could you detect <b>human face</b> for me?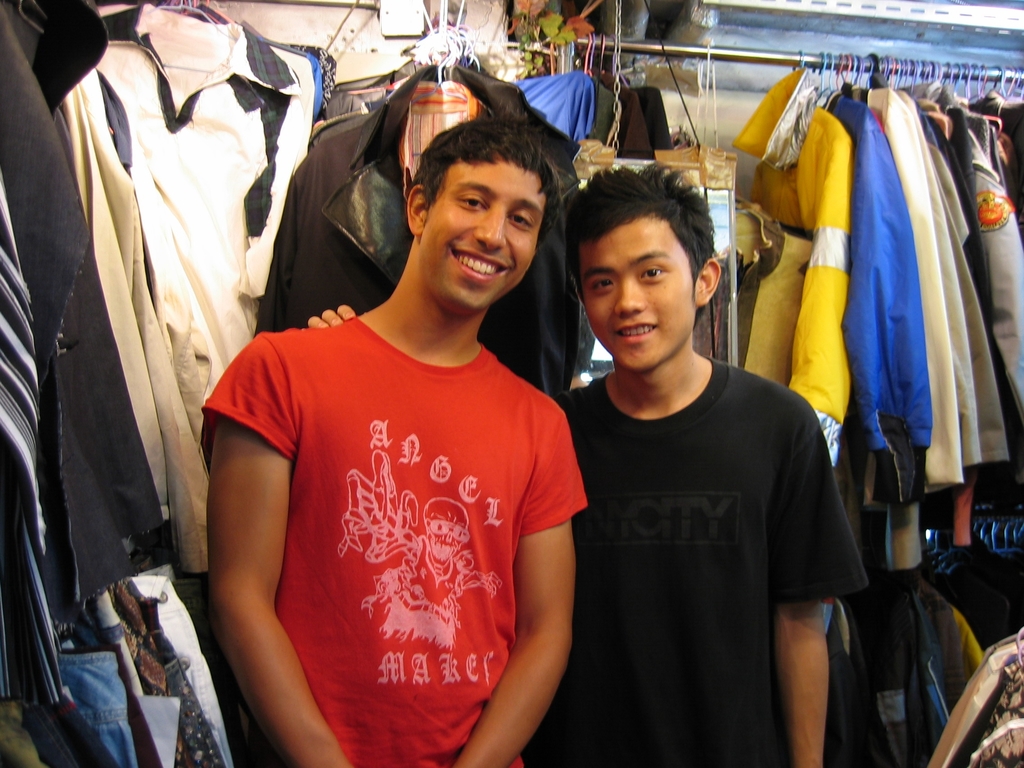
Detection result: detection(582, 209, 691, 368).
